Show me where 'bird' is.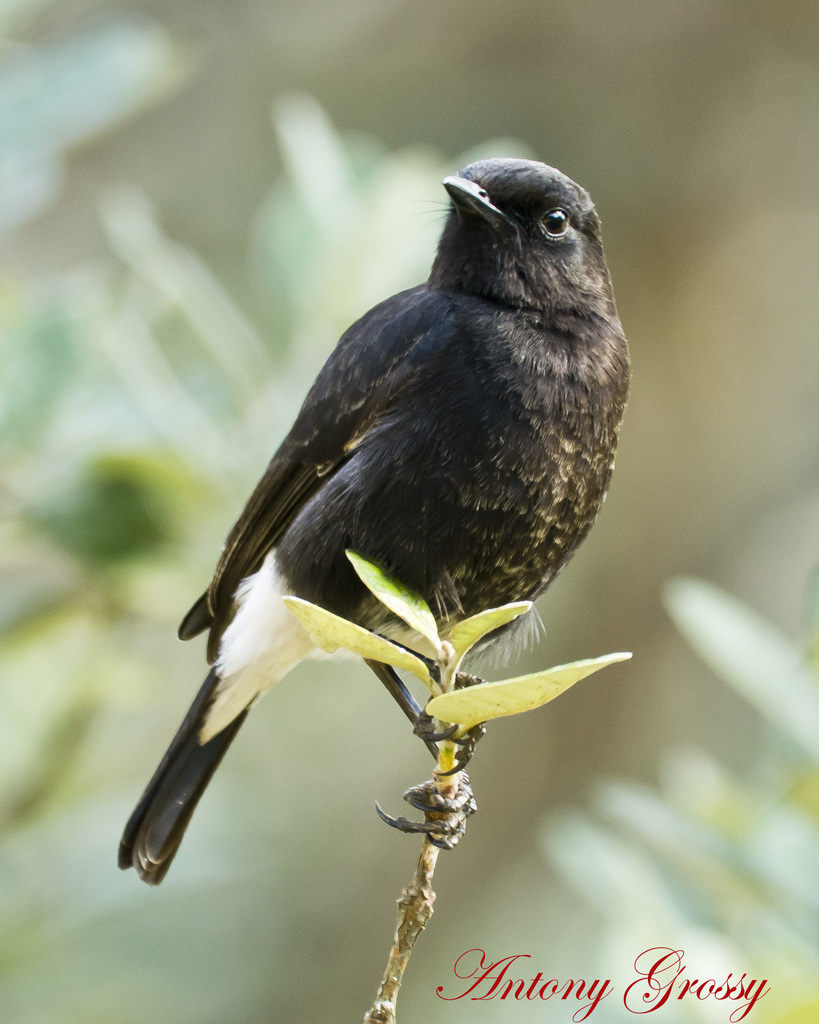
'bird' is at l=92, t=131, r=613, b=890.
